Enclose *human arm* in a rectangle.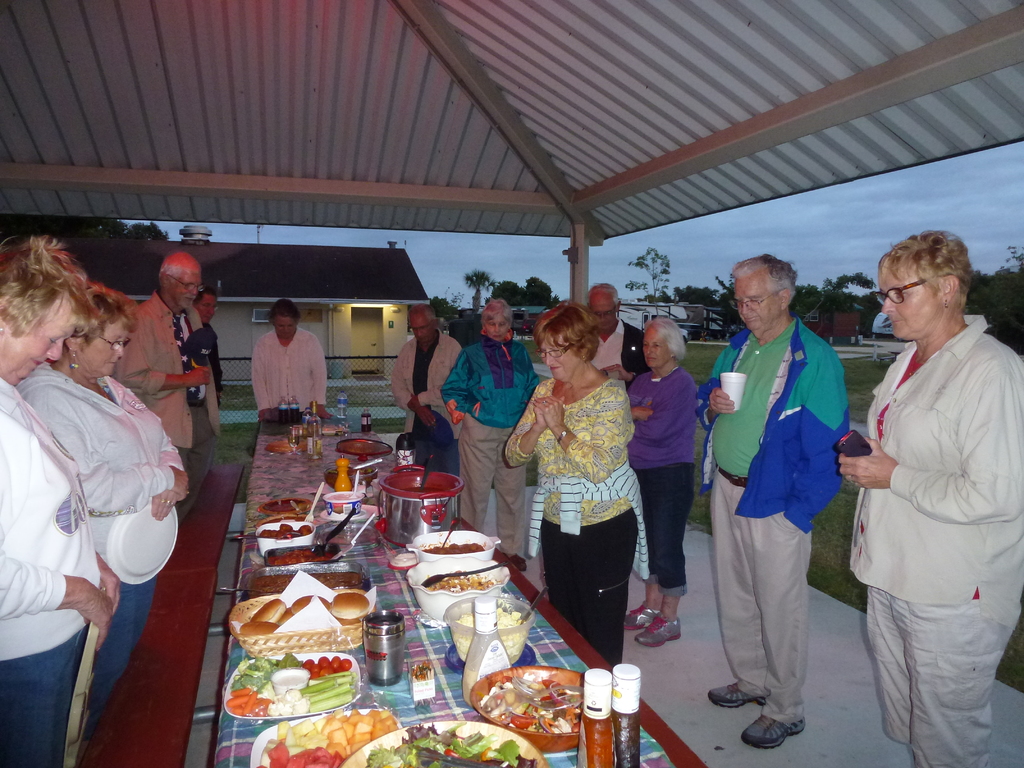
<region>443, 349, 477, 412</region>.
